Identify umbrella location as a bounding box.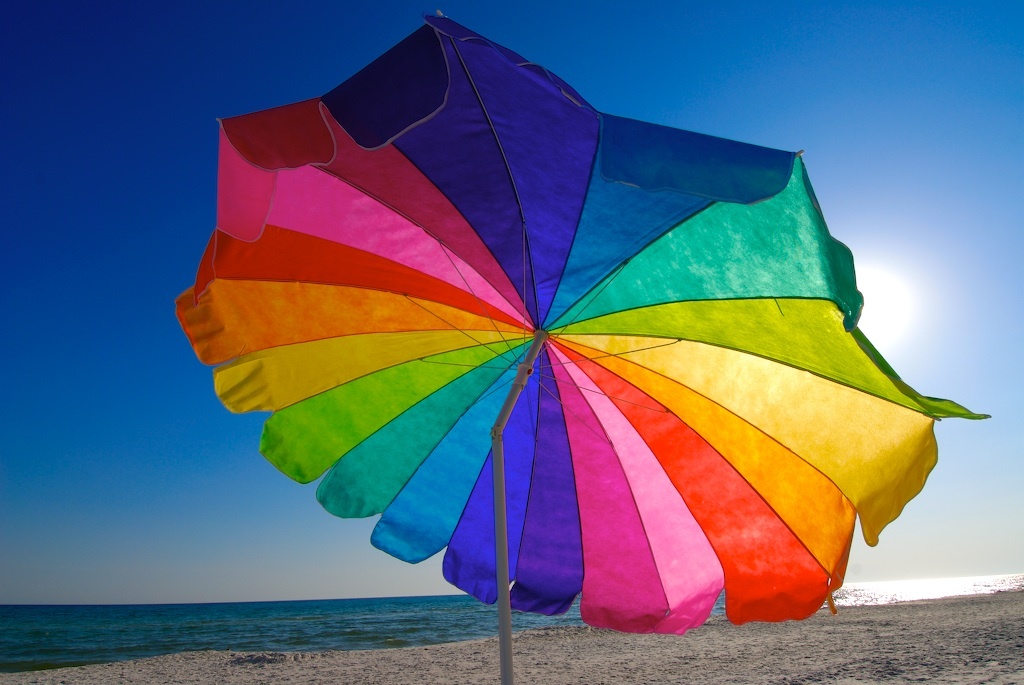
<box>178,7,992,684</box>.
